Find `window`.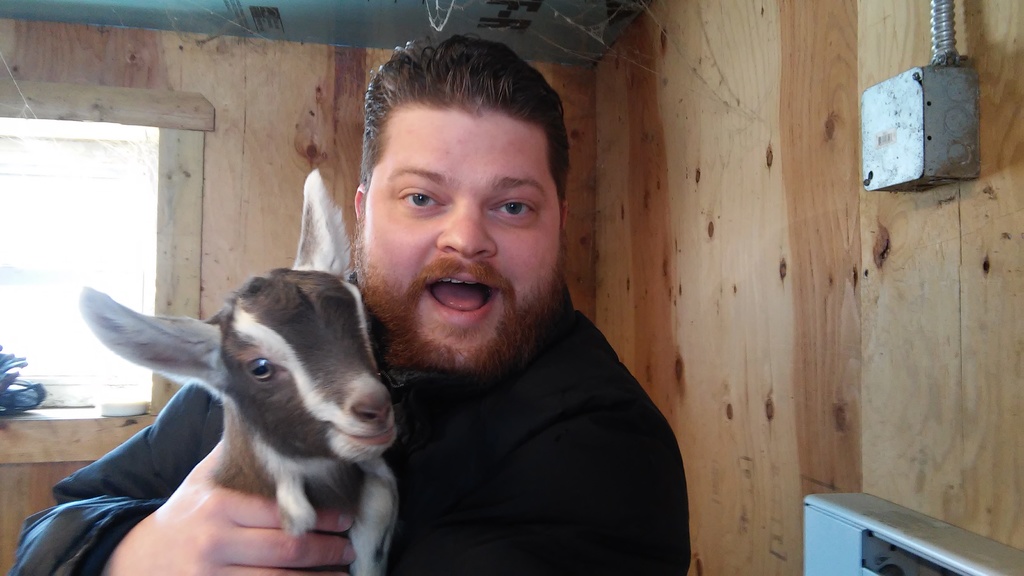
left=0, top=115, right=156, bottom=408.
